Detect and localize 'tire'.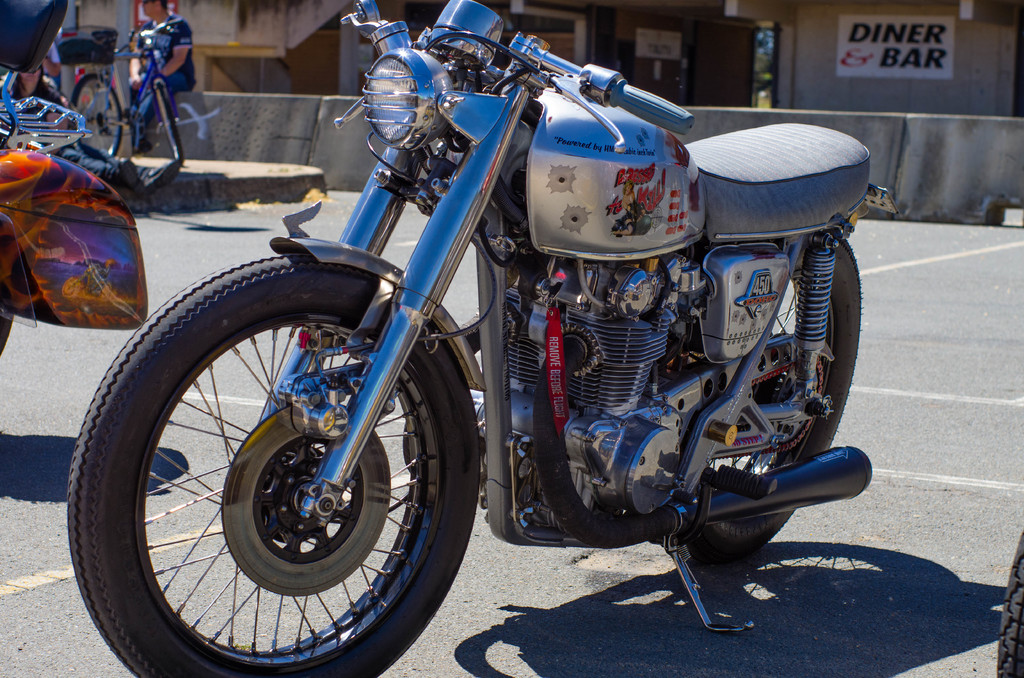
Localized at rect(993, 521, 1023, 677).
